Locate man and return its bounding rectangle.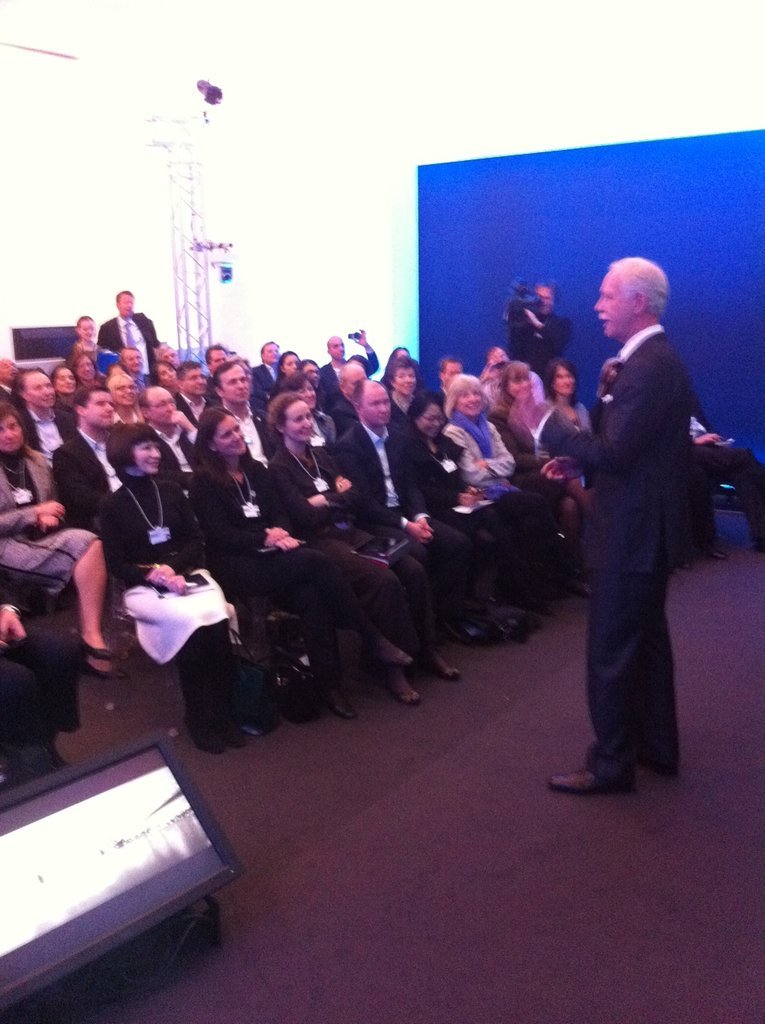
x1=10, y1=367, x2=72, y2=454.
